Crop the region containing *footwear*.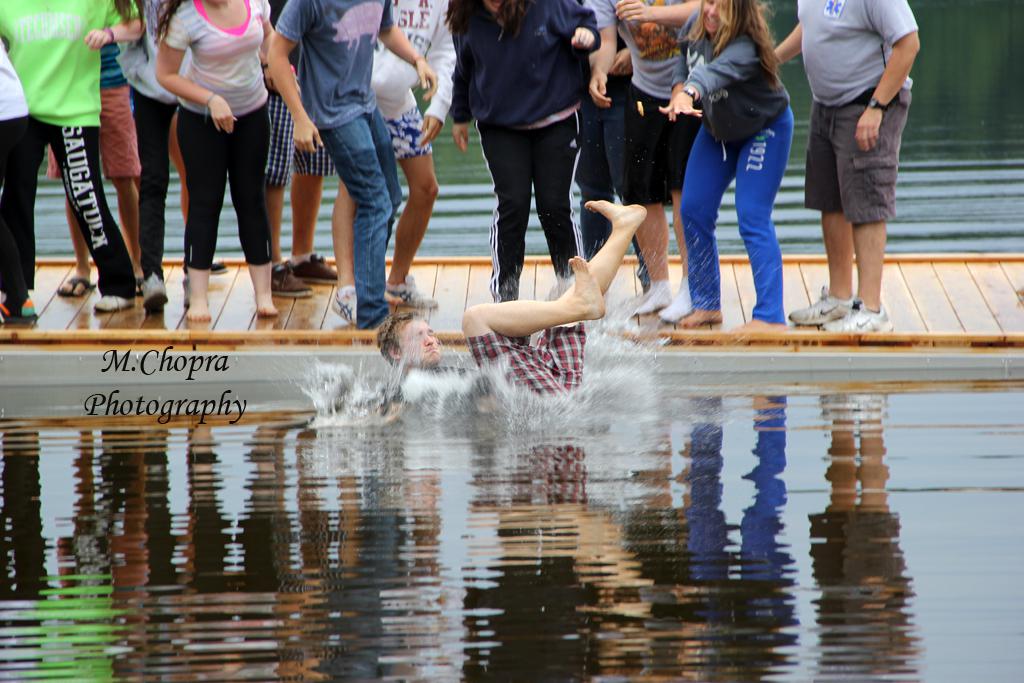
Crop region: 783, 282, 854, 325.
